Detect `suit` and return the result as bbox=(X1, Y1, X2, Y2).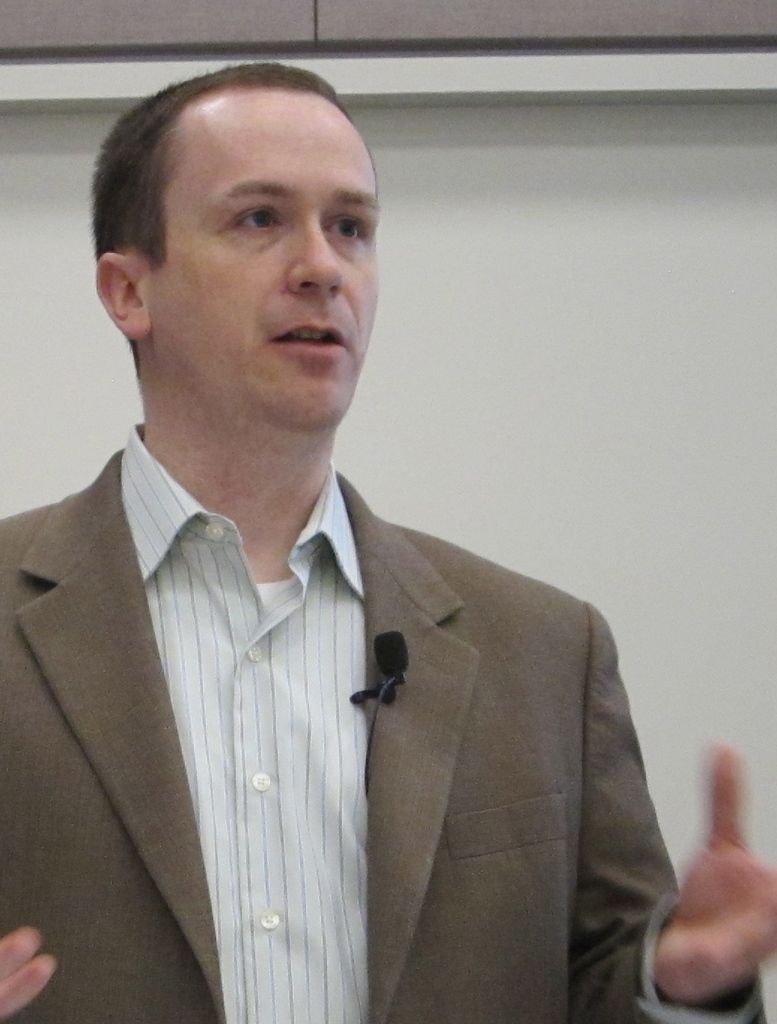
bbox=(0, 410, 776, 1023).
